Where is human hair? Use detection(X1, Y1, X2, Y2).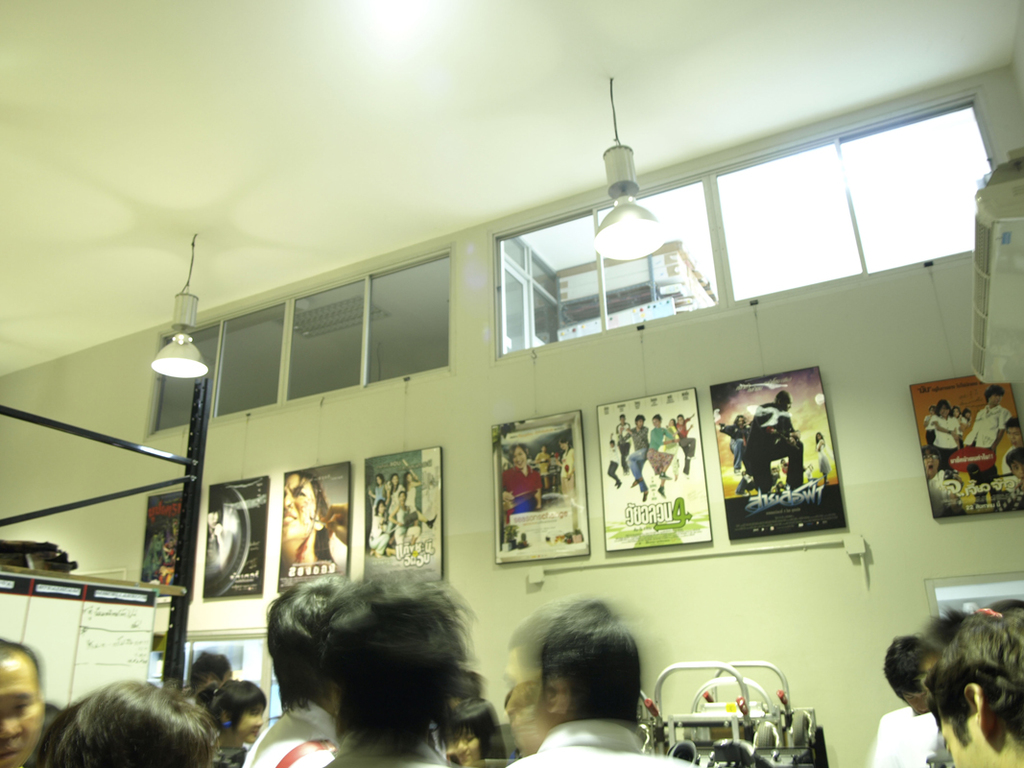
detection(522, 620, 648, 747).
